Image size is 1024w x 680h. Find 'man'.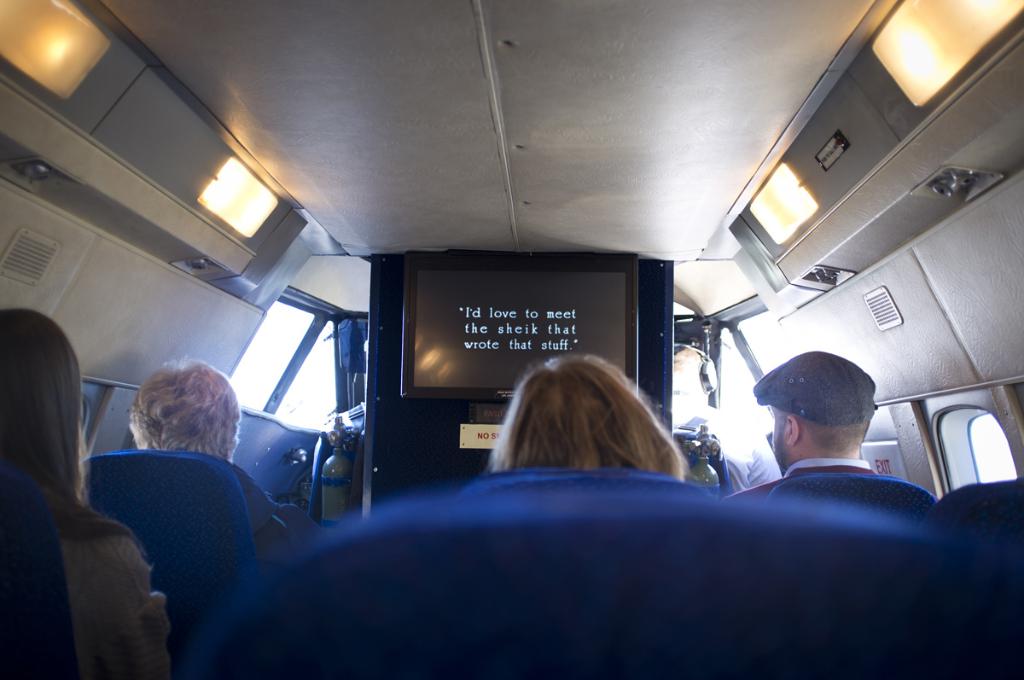
l=126, t=356, r=297, b=548.
